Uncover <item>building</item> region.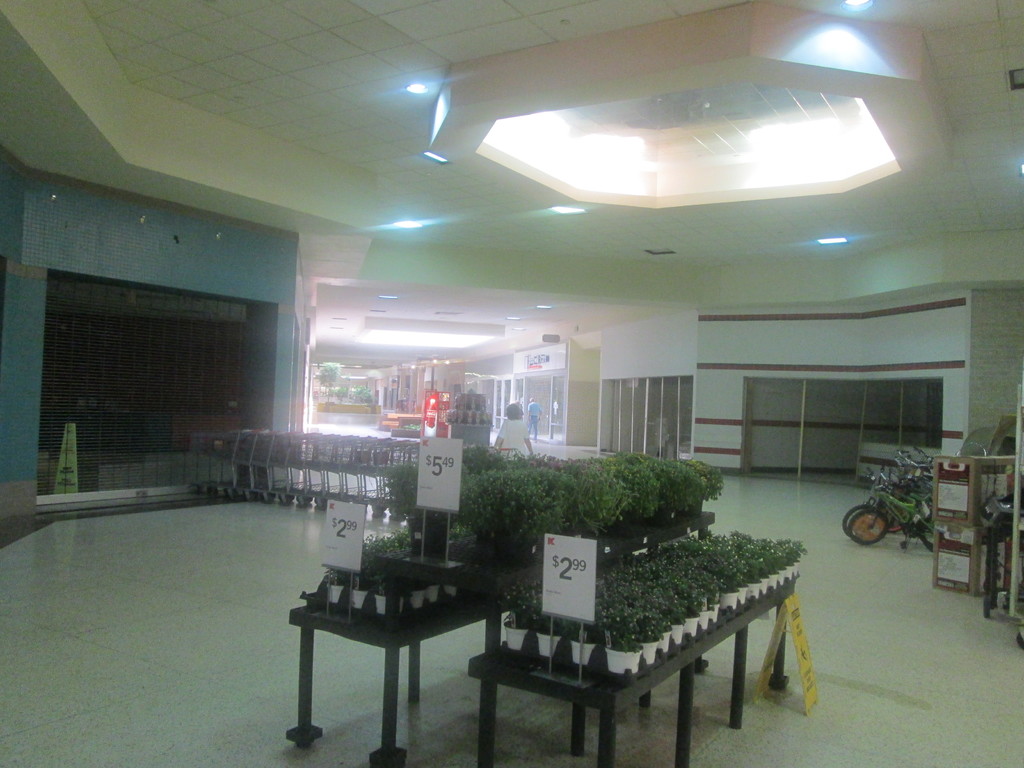
Uncovered: 0/0/1023/767.
